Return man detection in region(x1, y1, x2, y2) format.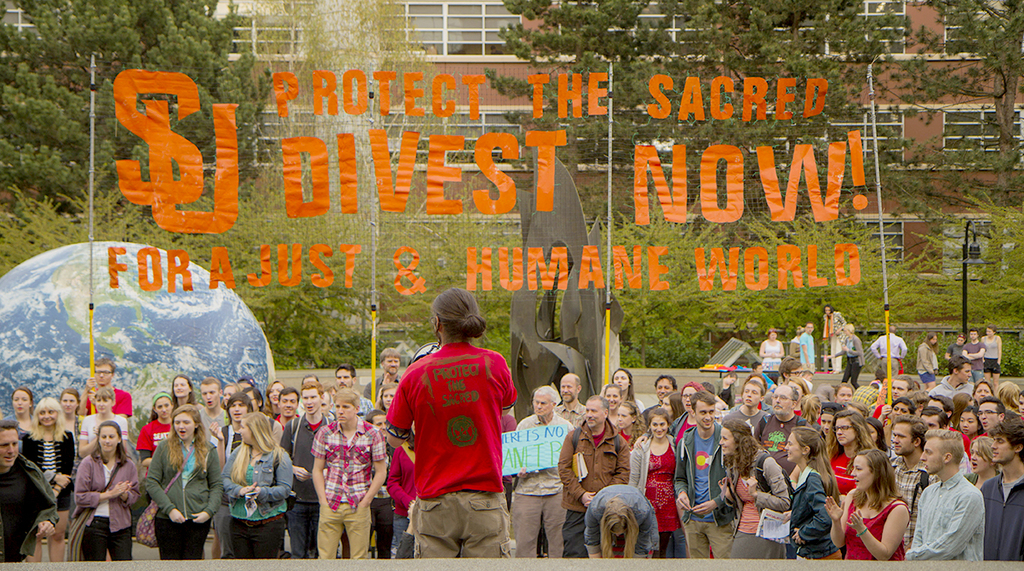
region(238, 381, 276, 448).
